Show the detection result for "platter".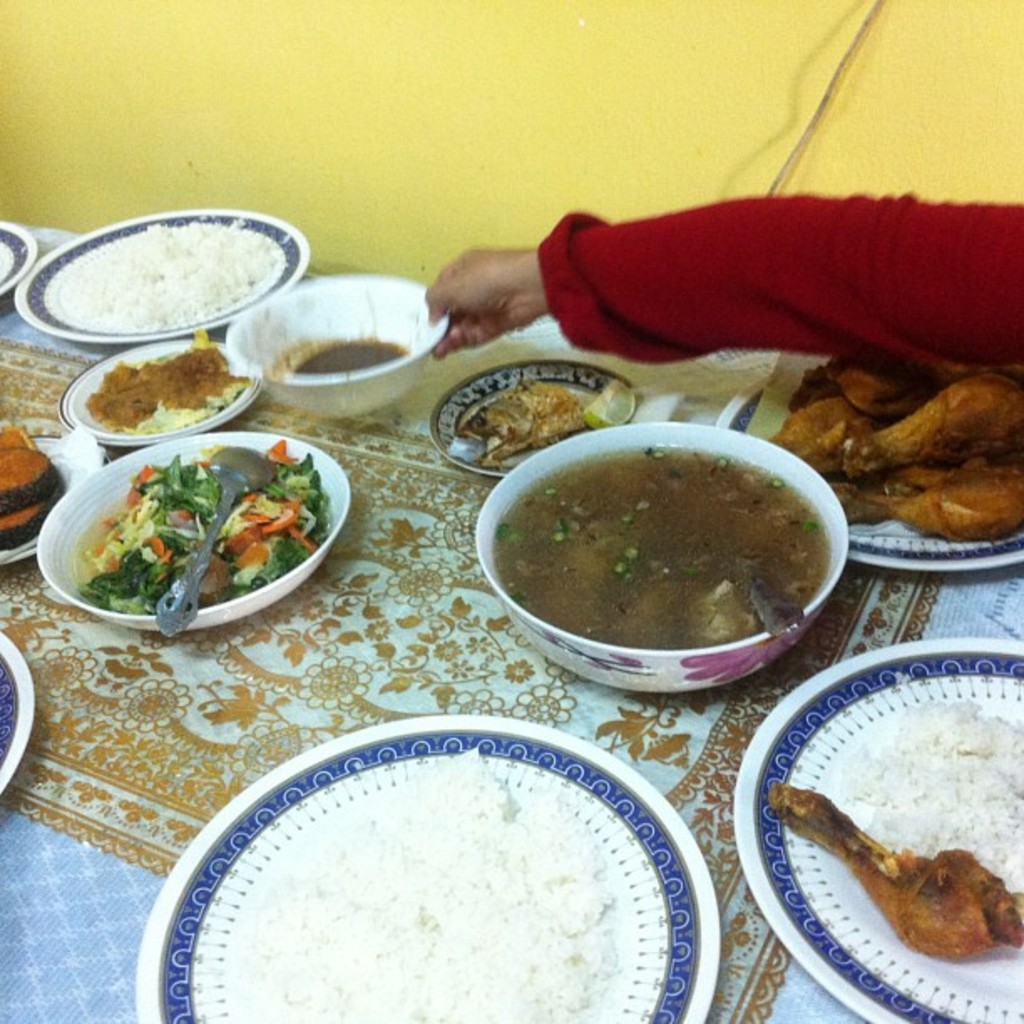
<region>735, 637, 1022, 1022</region>.
